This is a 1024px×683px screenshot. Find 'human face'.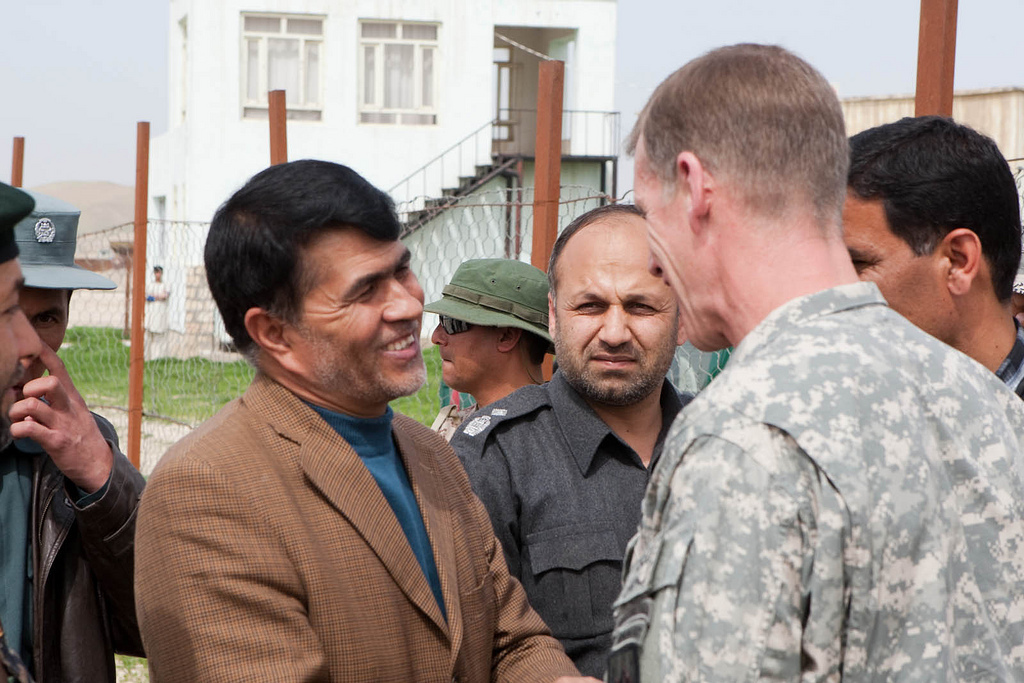
Bounding box: 846,190,950,339.
